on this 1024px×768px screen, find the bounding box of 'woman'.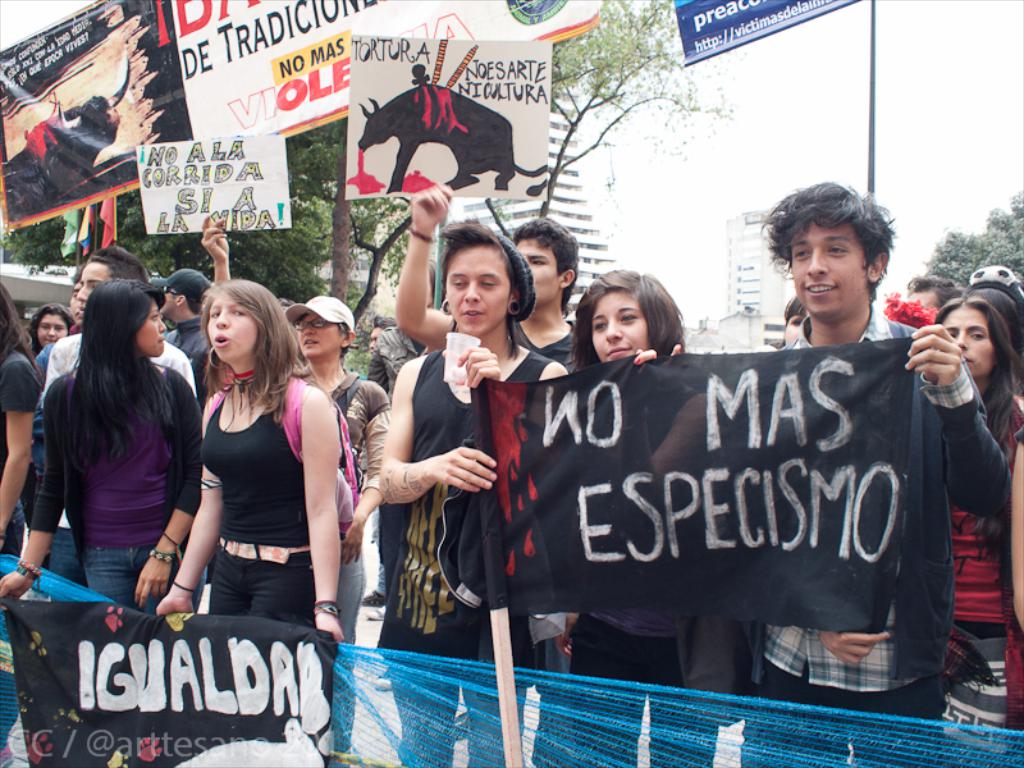
Bounding box: locate(0, 278, 209, 616).
